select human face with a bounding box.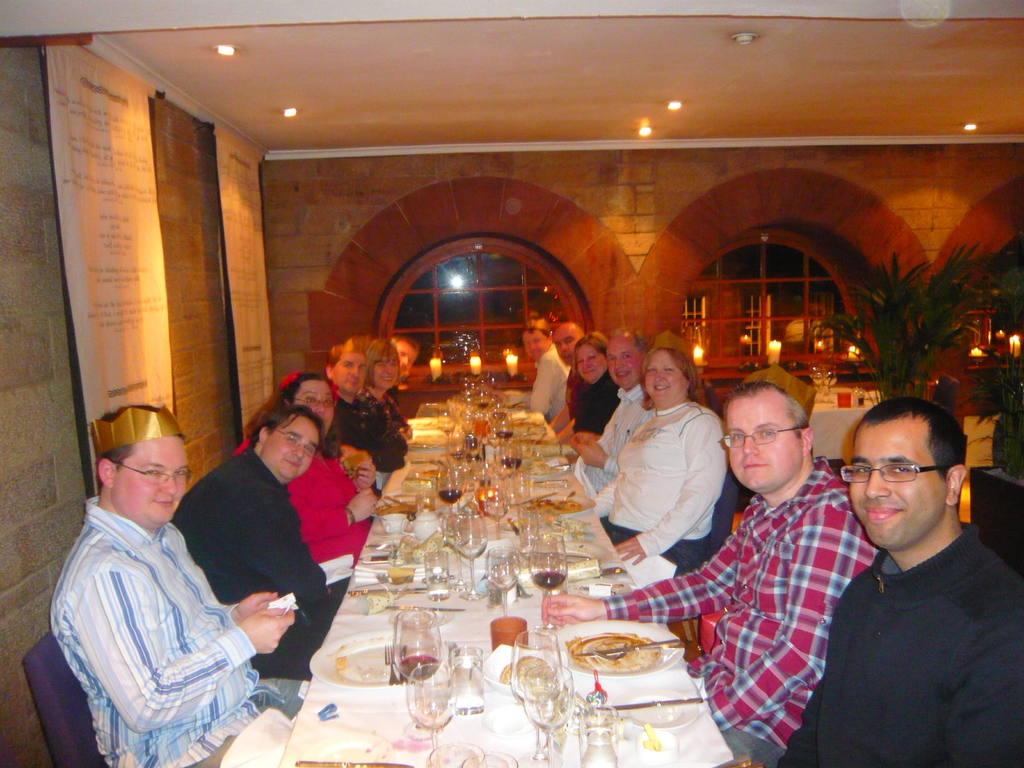
bbox=(582, 342, 604, 381).
